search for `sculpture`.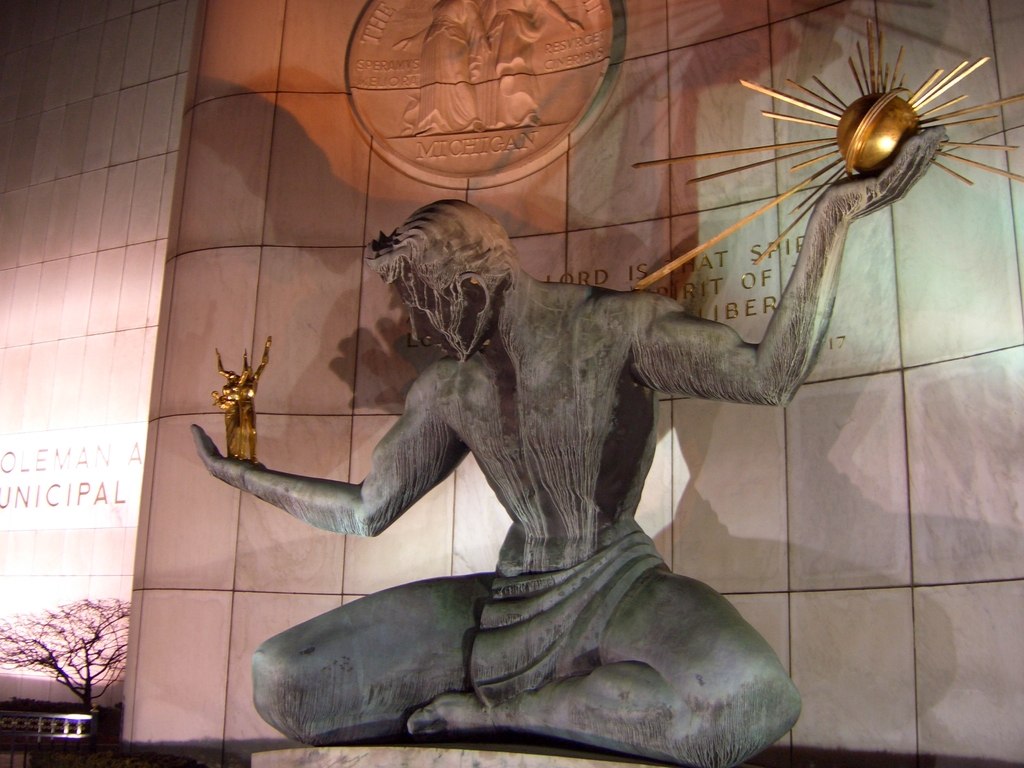
Found at select_region(189, 19, 1023, 767).
